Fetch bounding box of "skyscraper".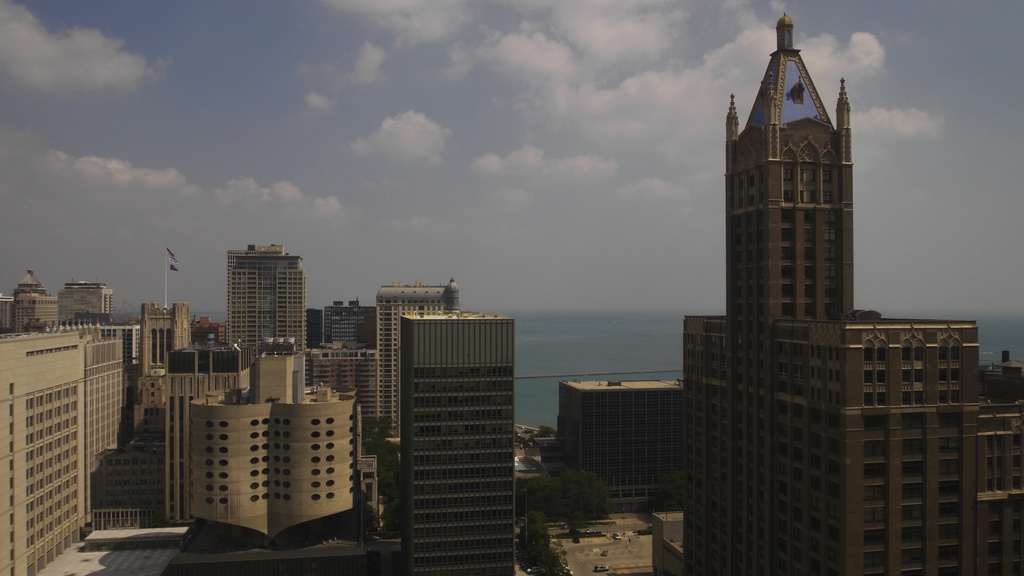
Bbox: 725:19:856:323.
